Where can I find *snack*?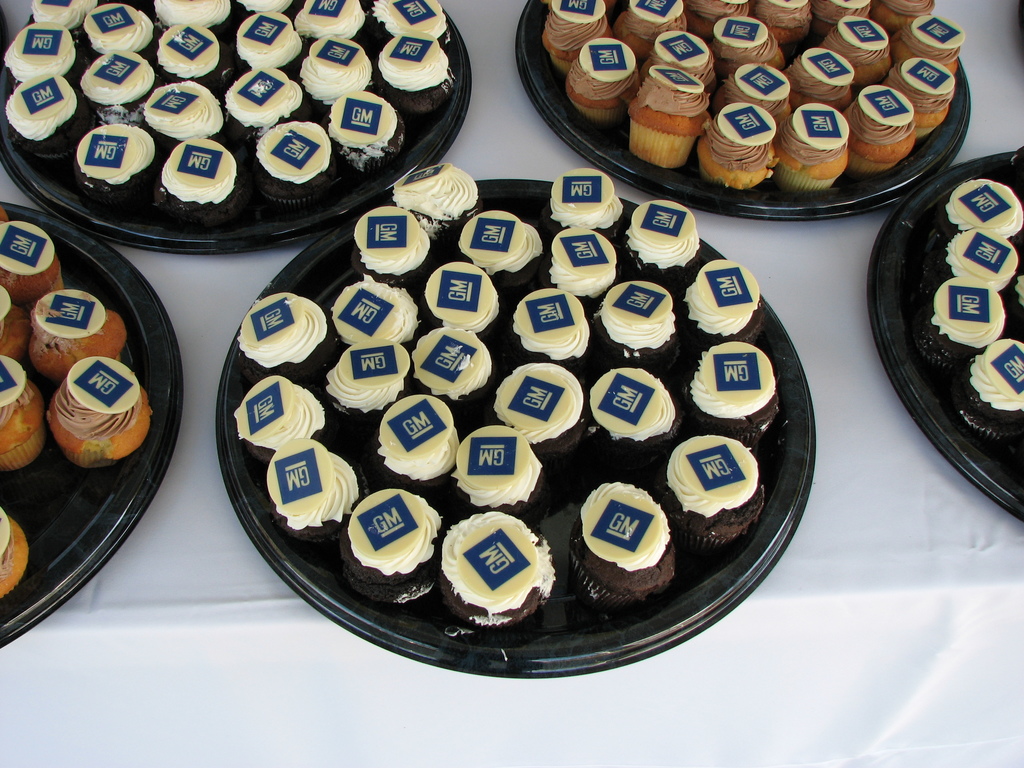
You can find it at (x1=253, y1=113, x2=330, y2=186).
